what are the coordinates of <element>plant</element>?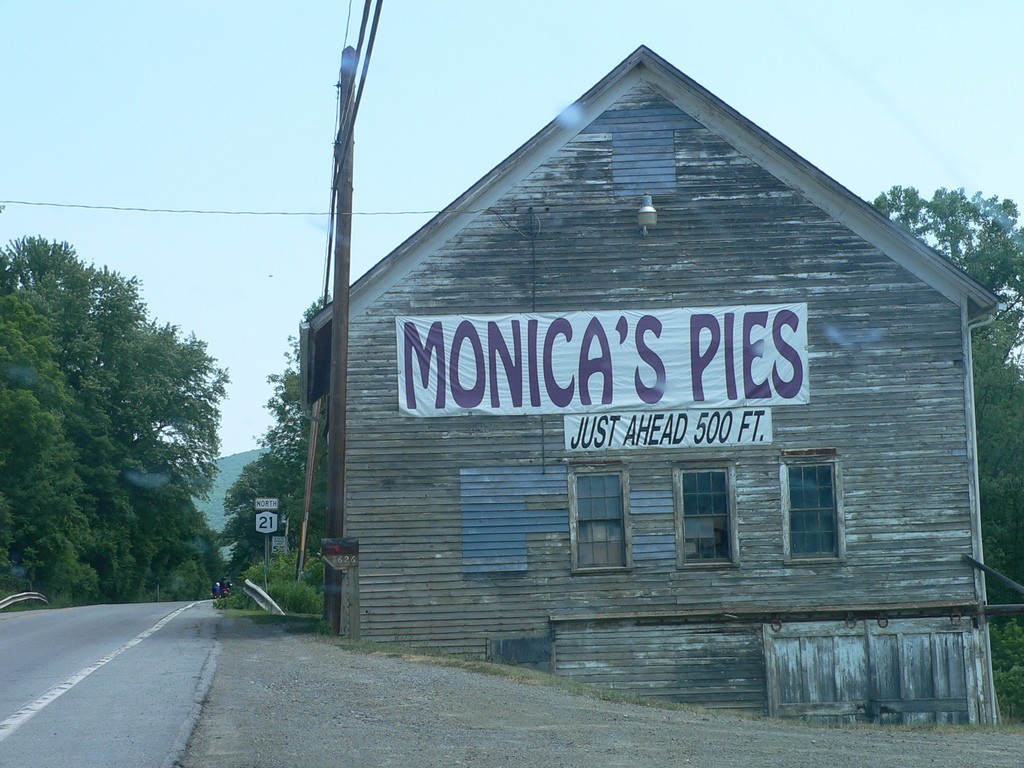
pyautogui.locateOnScreen(211, 548, 321, 616).
